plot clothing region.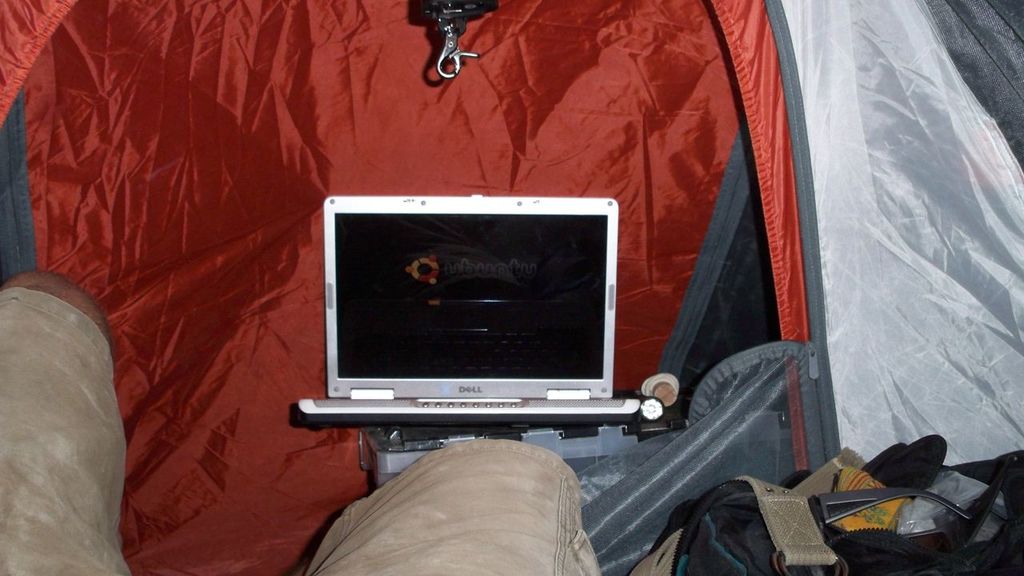
Plotted at Rect(0, 286, 606, 575).
